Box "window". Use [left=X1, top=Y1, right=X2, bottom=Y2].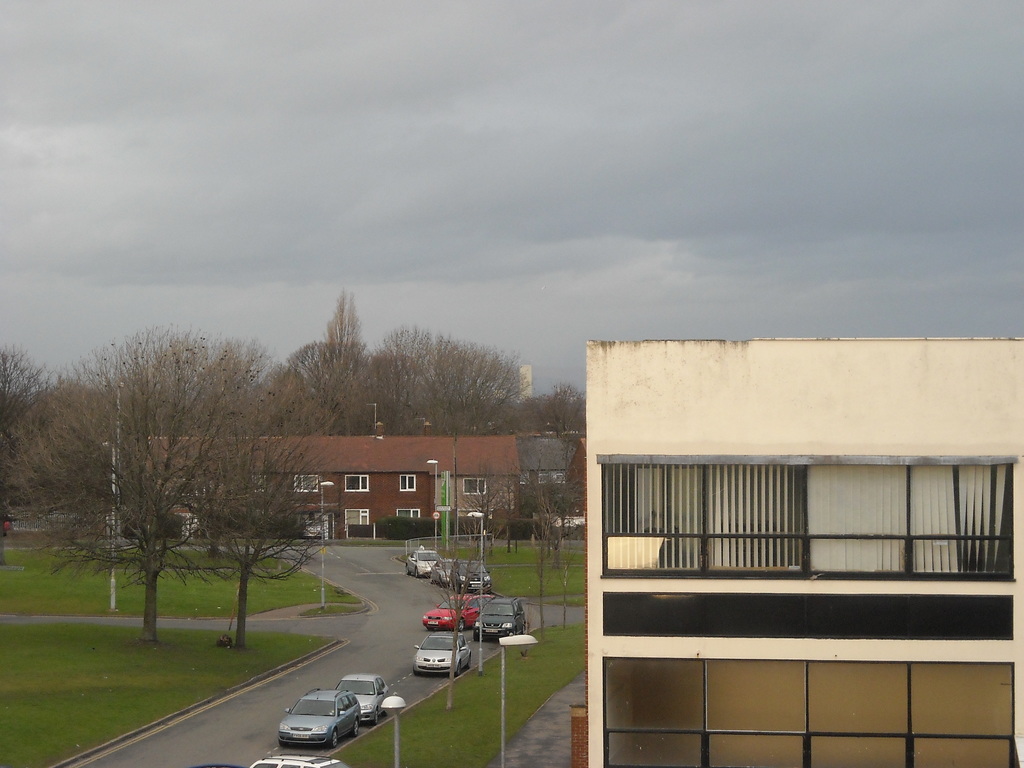
[left=397, top=472, right=417, bottom=492].
